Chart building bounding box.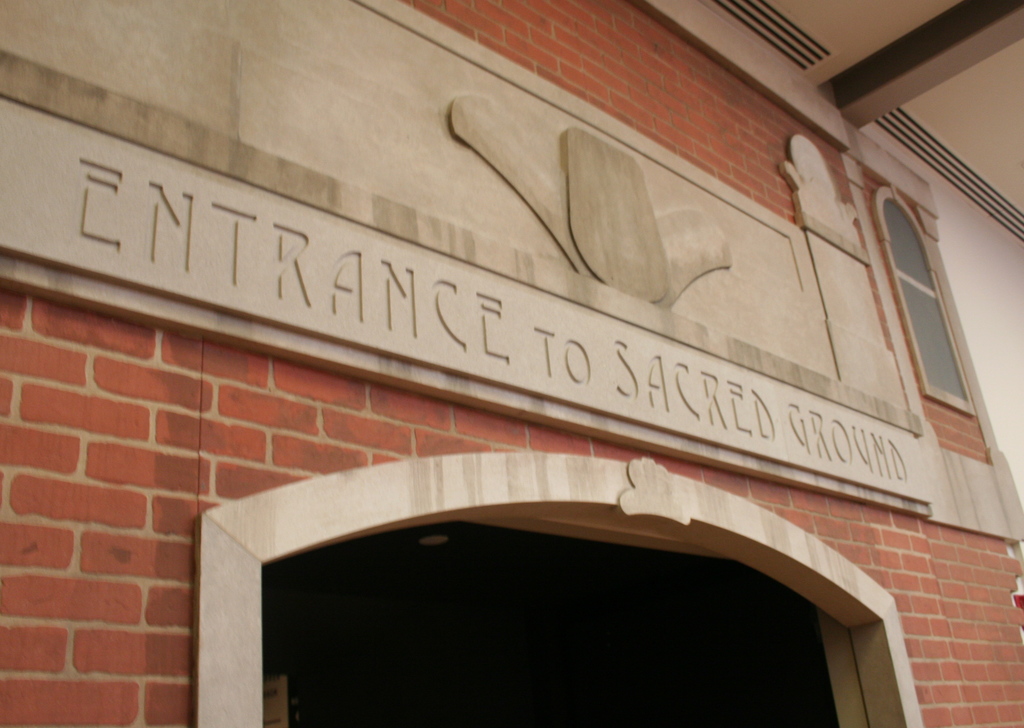
Charted: region(0, 0, 1023, 727).
